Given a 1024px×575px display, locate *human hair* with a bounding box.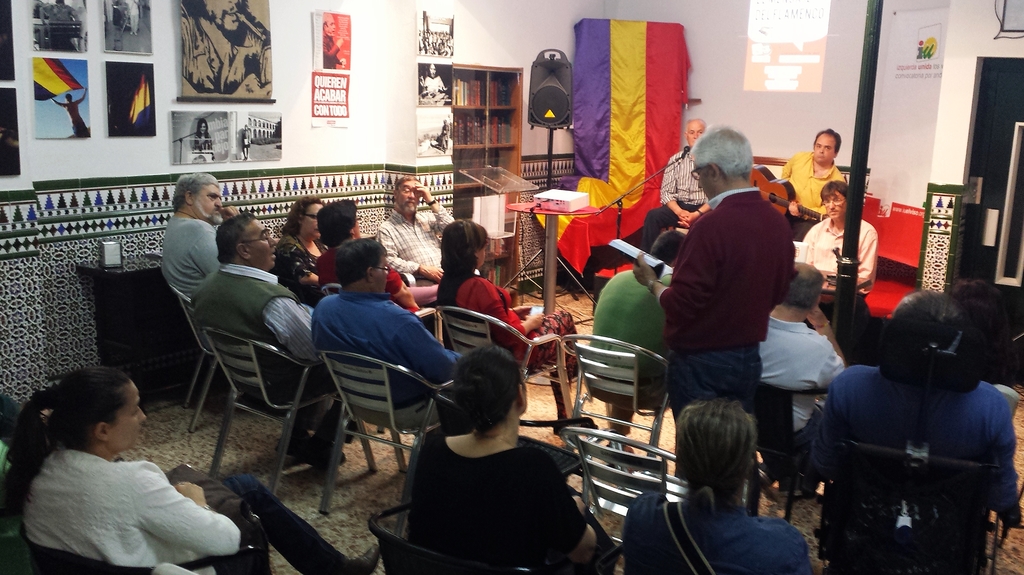
Located: [left=430, top=220, right=480, bottom=307].
